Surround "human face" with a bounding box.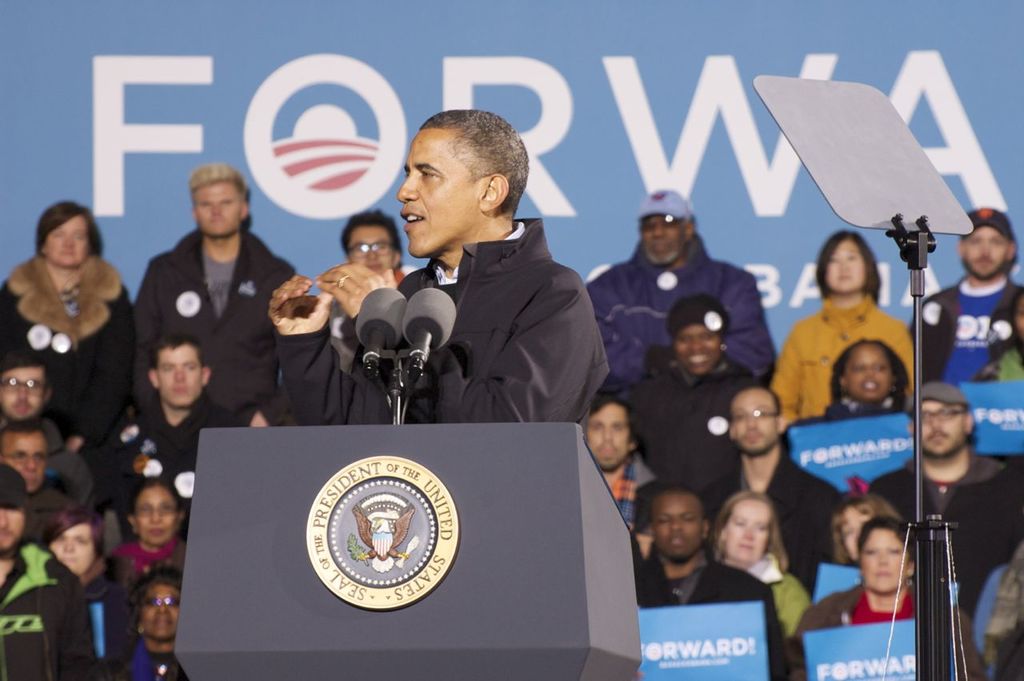
(x1=158, y1=344, x2=201, y2=409).
